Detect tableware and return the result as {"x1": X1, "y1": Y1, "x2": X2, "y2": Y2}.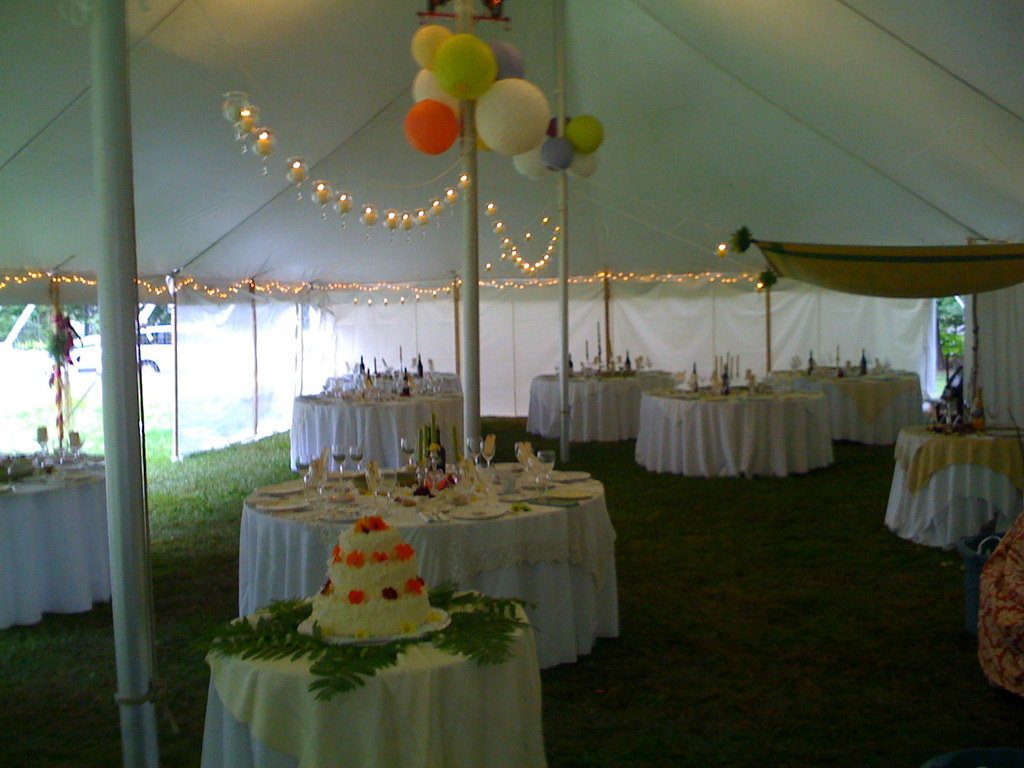
{"x1": 451, "y1": 466, "x2": 479, "y2": 507}.
